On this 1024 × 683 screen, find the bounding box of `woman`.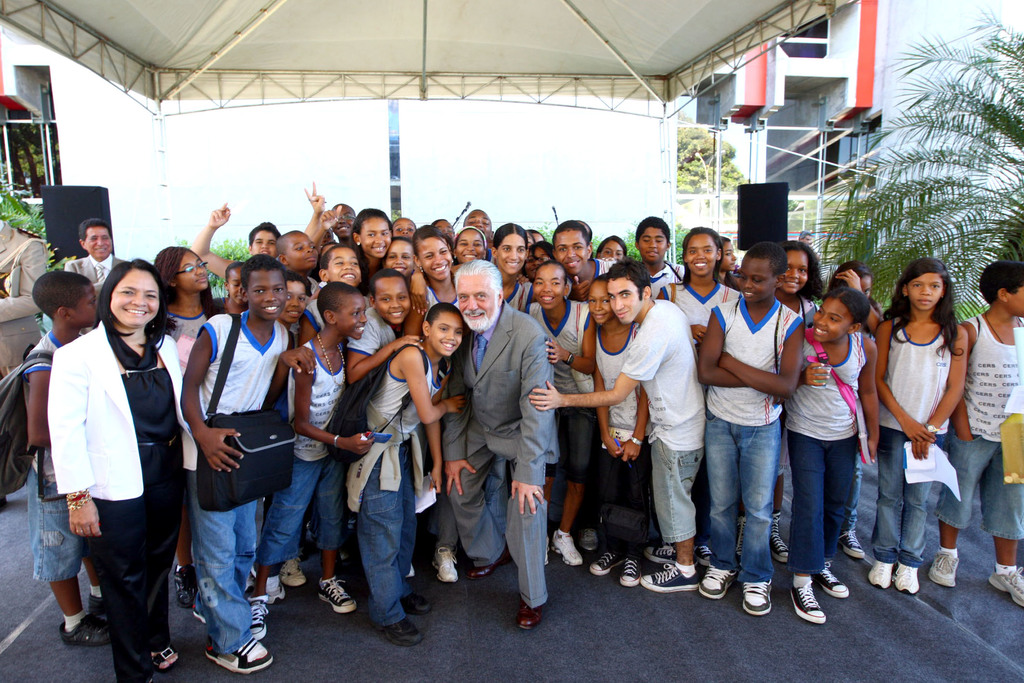
Bounding box: pyautogui.locateOnScreen(35, 240, 183, 682).
